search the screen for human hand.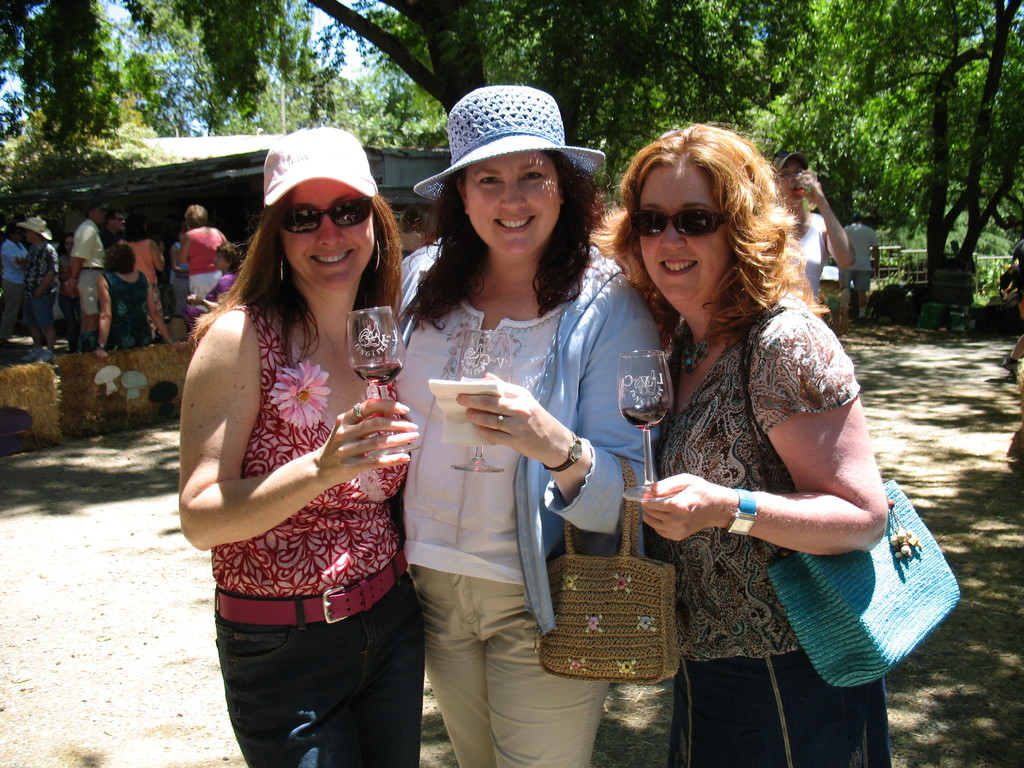
Found at bbox=(171, 339, 186, 352).
